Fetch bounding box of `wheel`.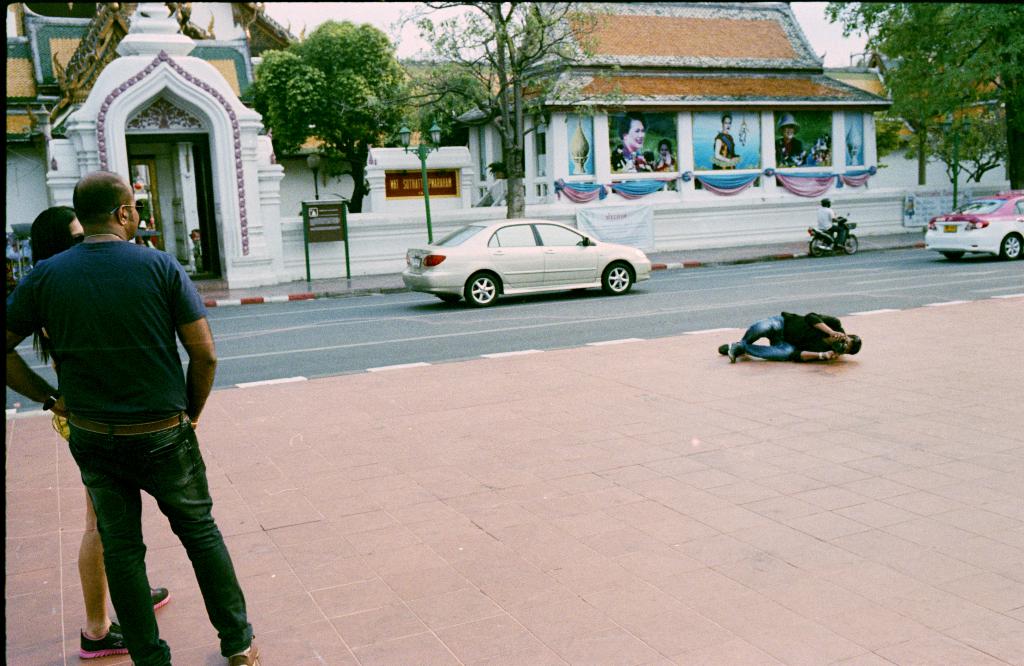
Bbox: (left=945, top=249, right=963, bottom=260).
